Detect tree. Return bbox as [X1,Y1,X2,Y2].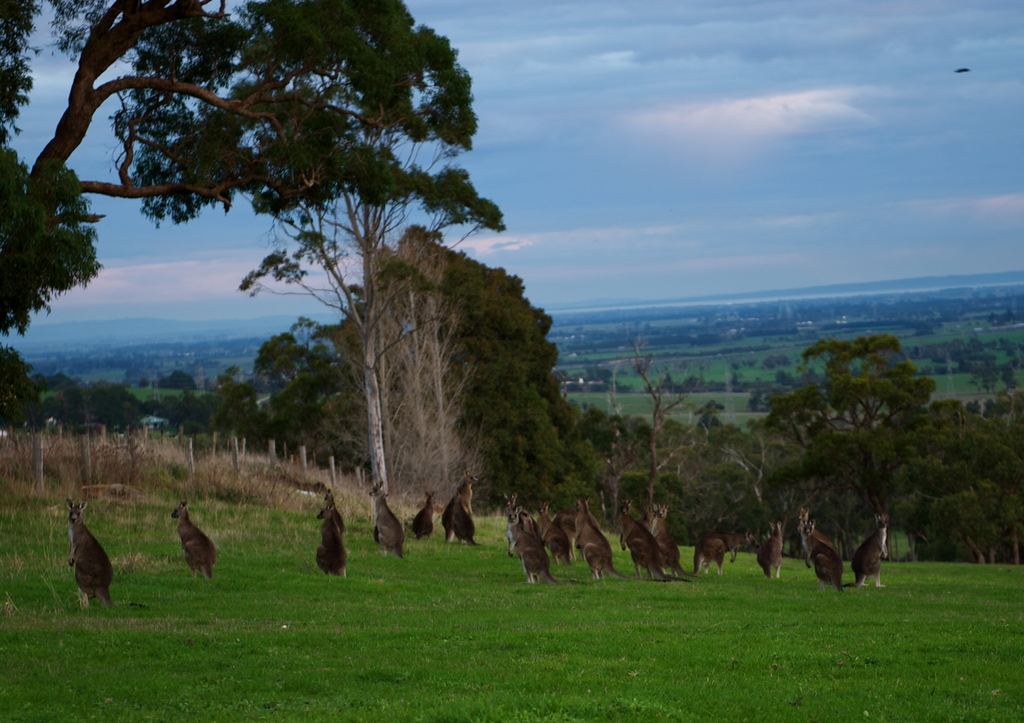
[211,366,252,440].
